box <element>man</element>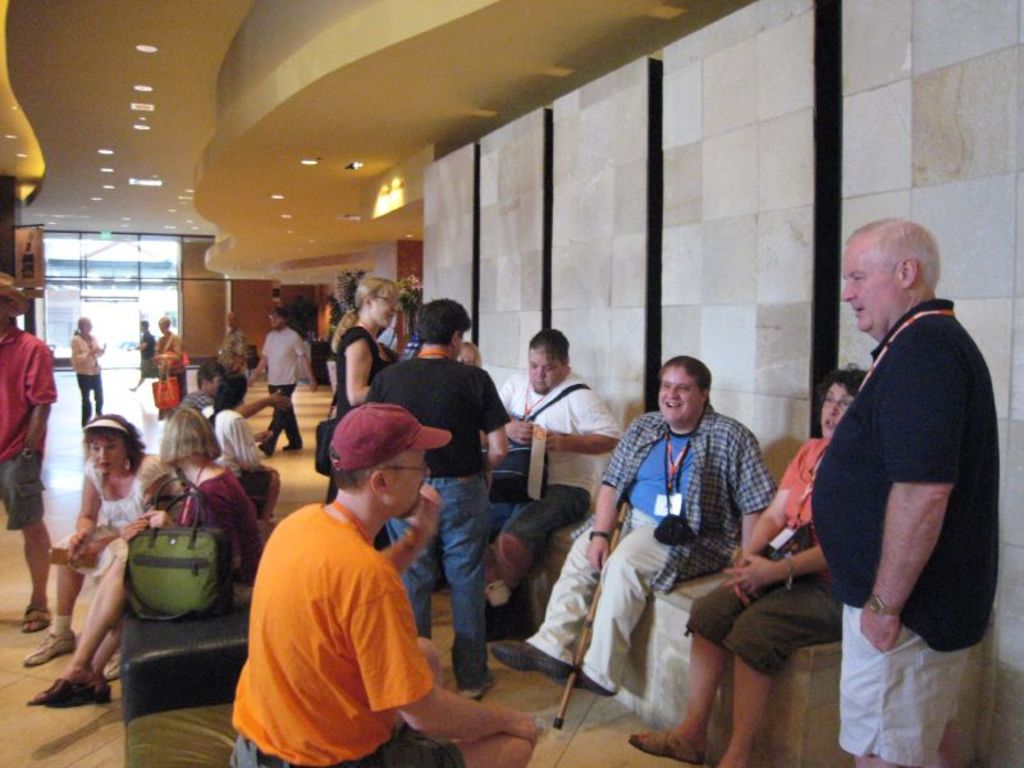
(486, 324, 620, 645)
